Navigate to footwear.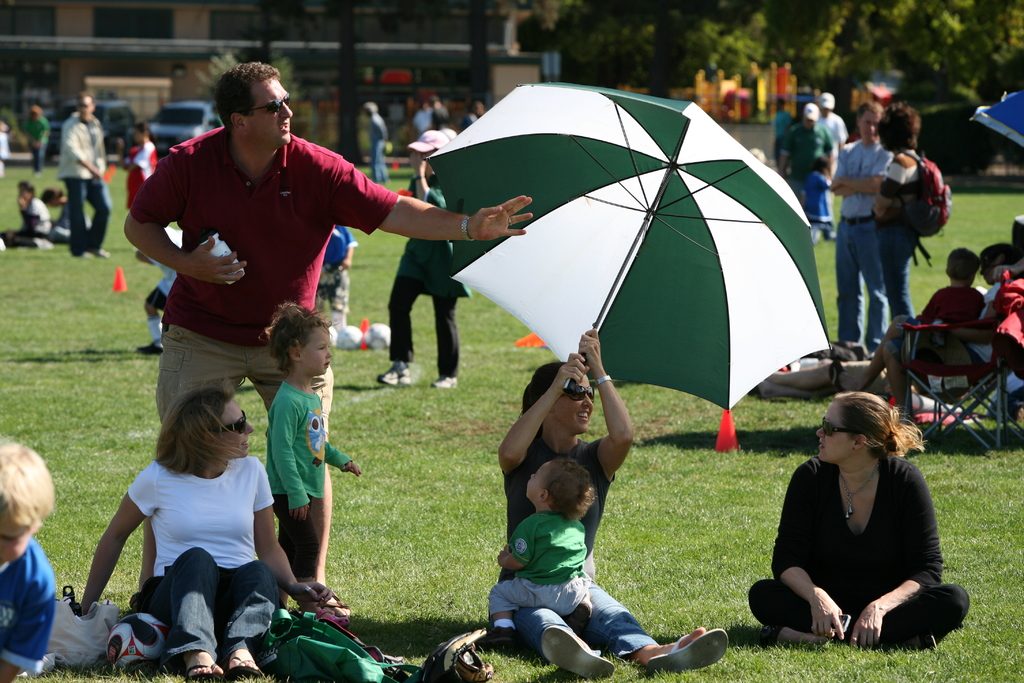
Navigation target: {"x1": 378, "y1": 360, "x2": 410, "y2": 385}.
